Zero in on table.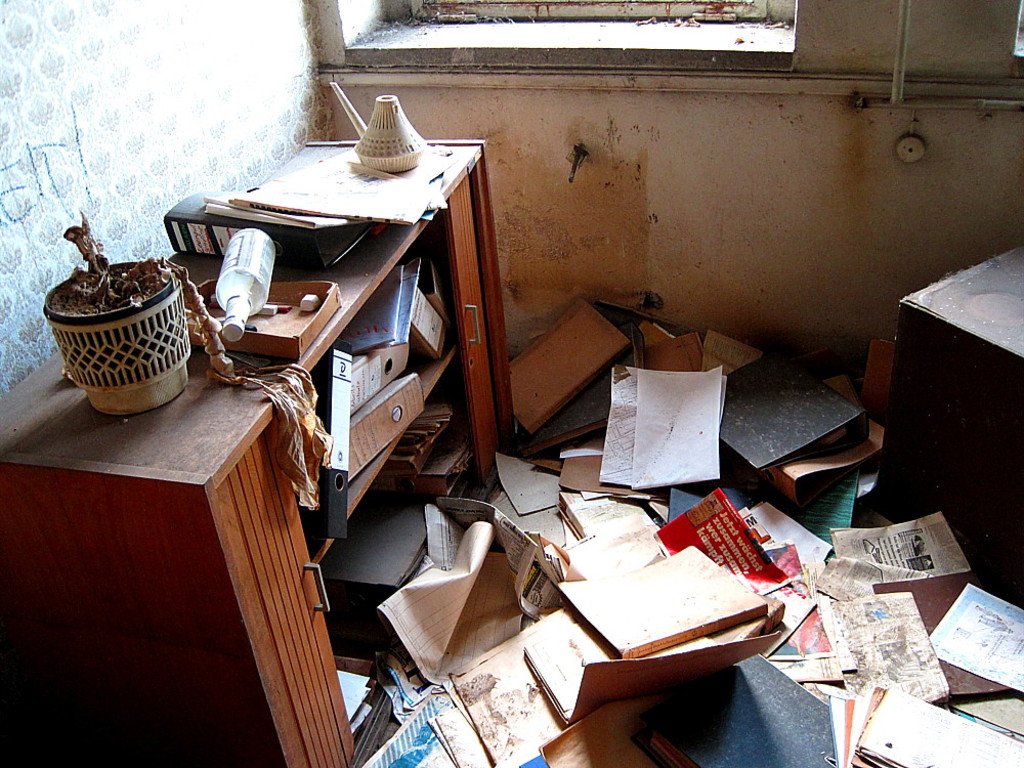
Zeroed in: <region>0, 135, 515, 767</region>.
